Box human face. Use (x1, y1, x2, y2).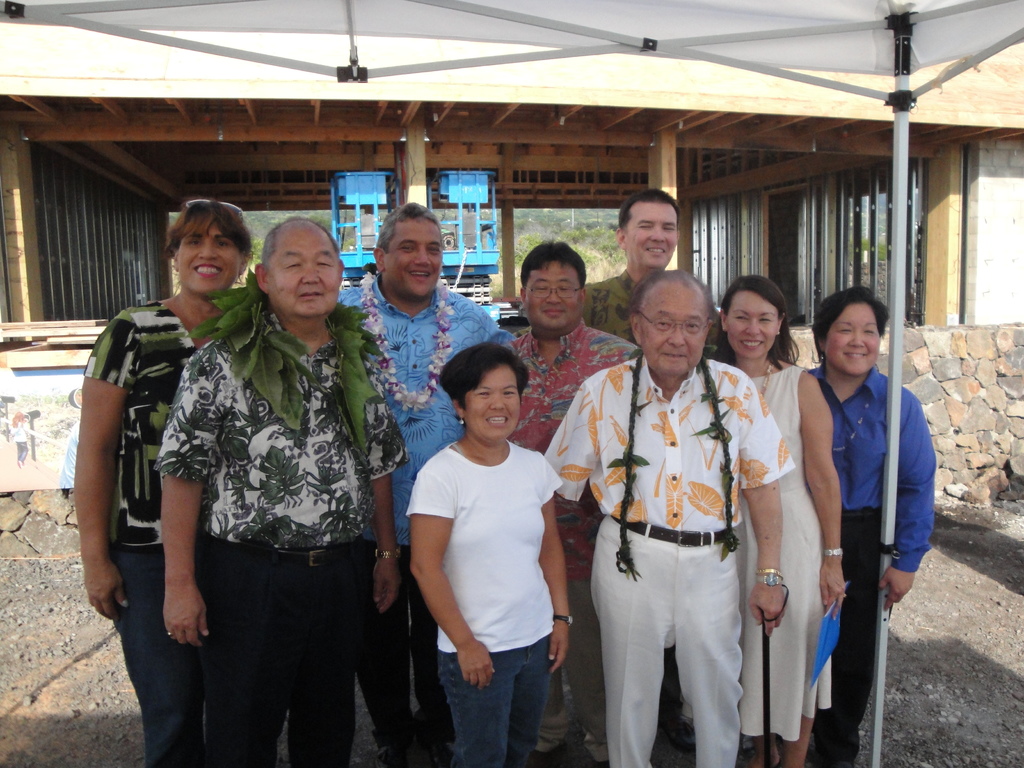
(460, 367, 525, 443).
